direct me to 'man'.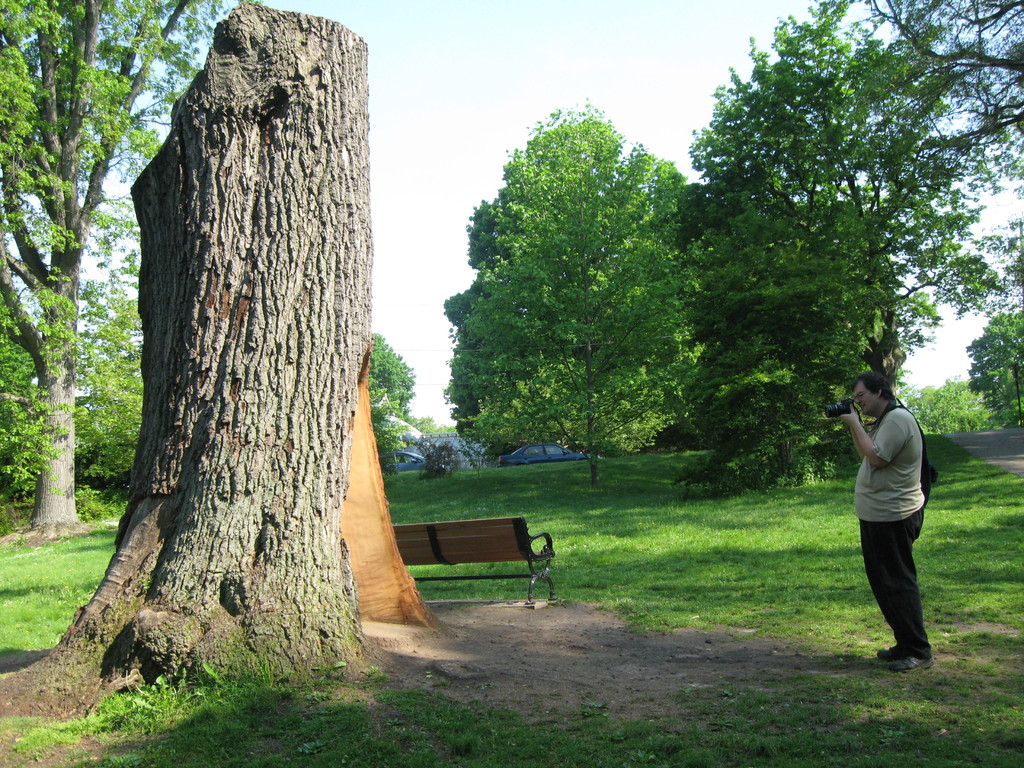
Direction: rect(836, 373, 938, 673).
